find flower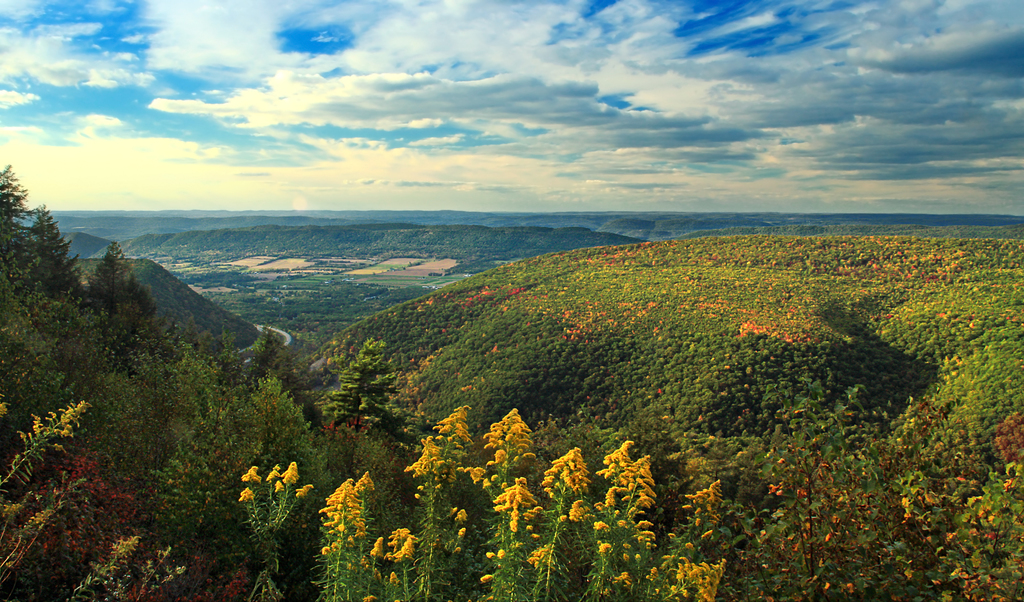
x1=294, y1=480, x2=317, y2=495
